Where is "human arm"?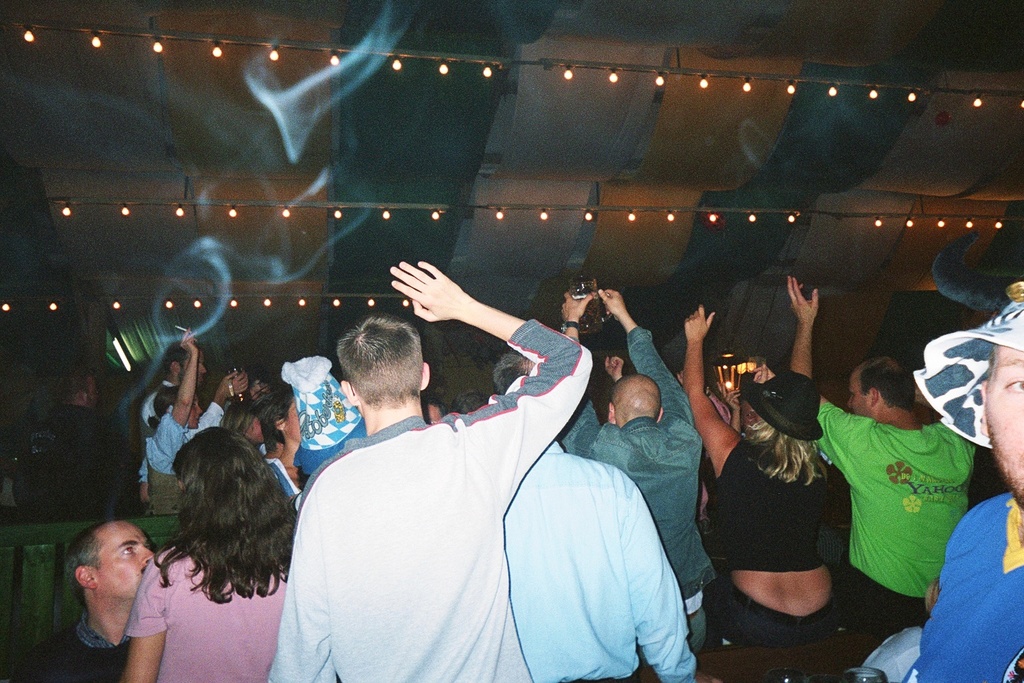
detection(615, 481, 699, 682).
